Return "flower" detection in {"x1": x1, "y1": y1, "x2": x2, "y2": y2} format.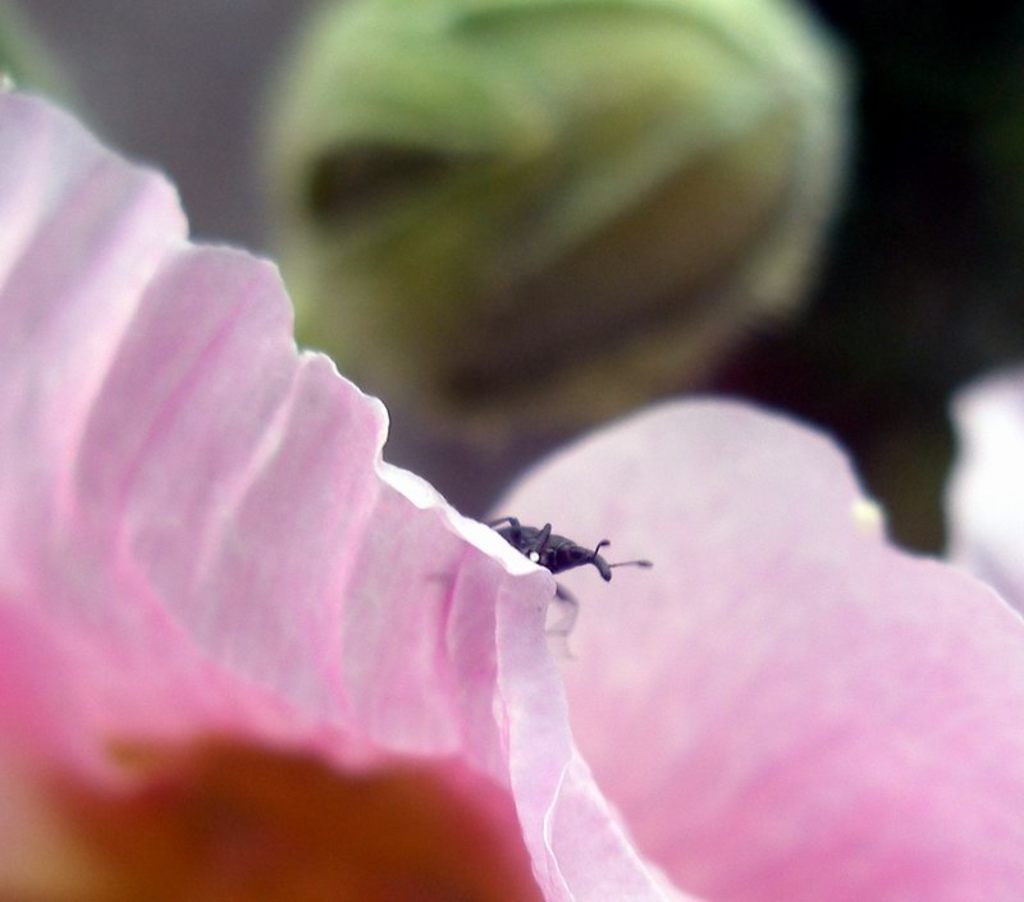
{"x1": 0, "y1": 91, "x2": 1023, "y2": 901}.
